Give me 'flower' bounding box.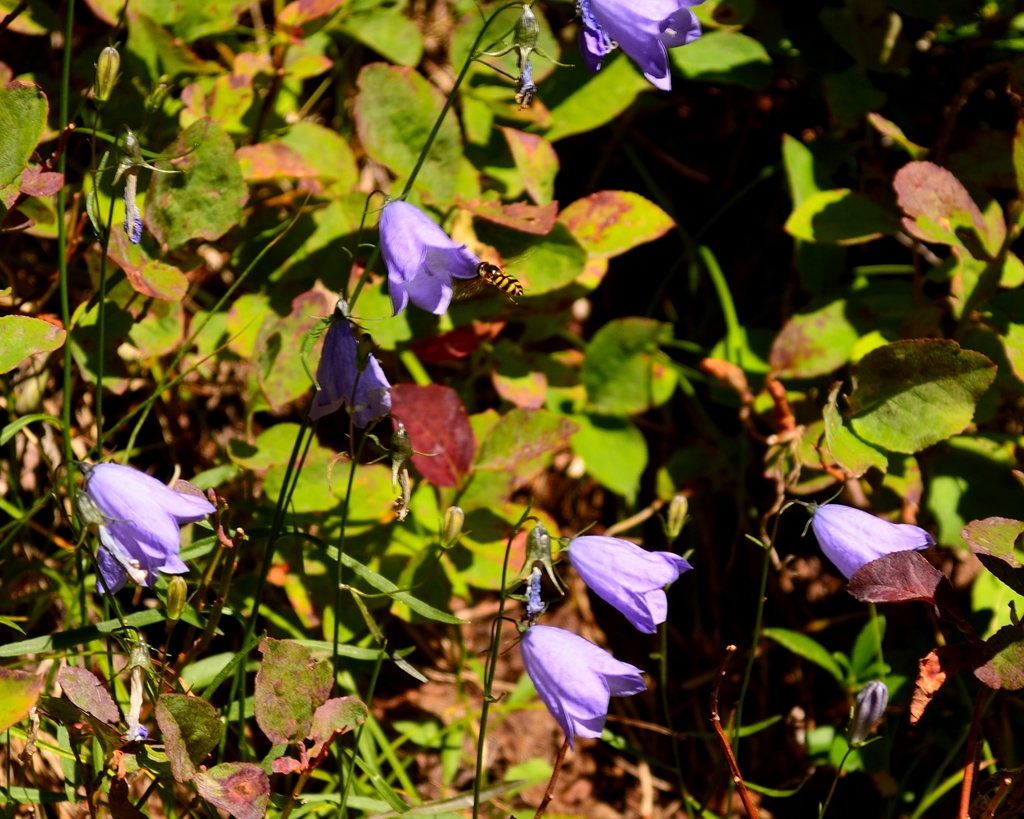
810,502,940,584.
